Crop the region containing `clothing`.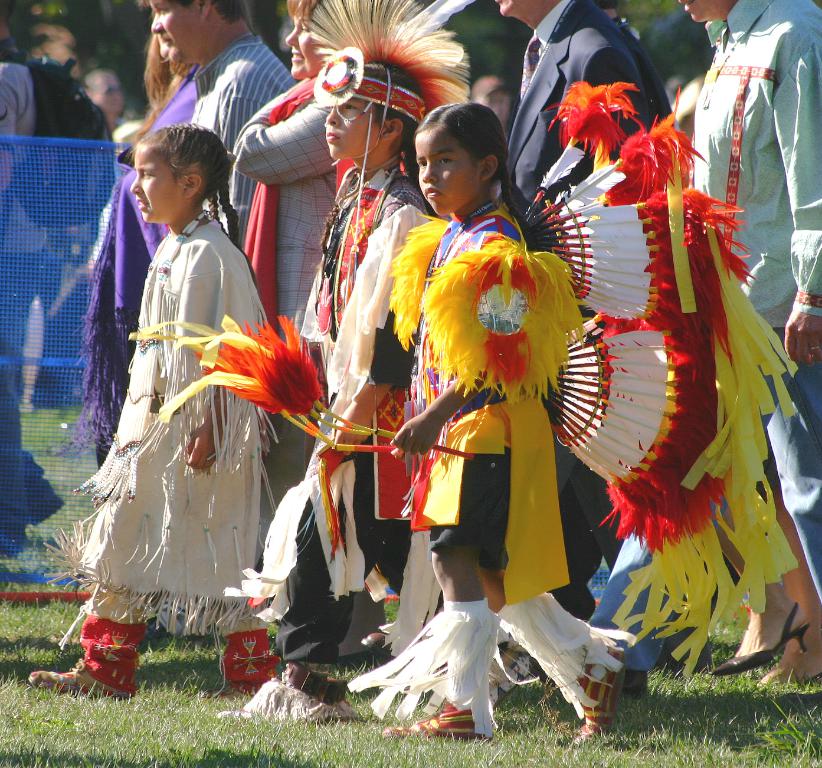
Crop region: <box>234,57,369,500</box>.
